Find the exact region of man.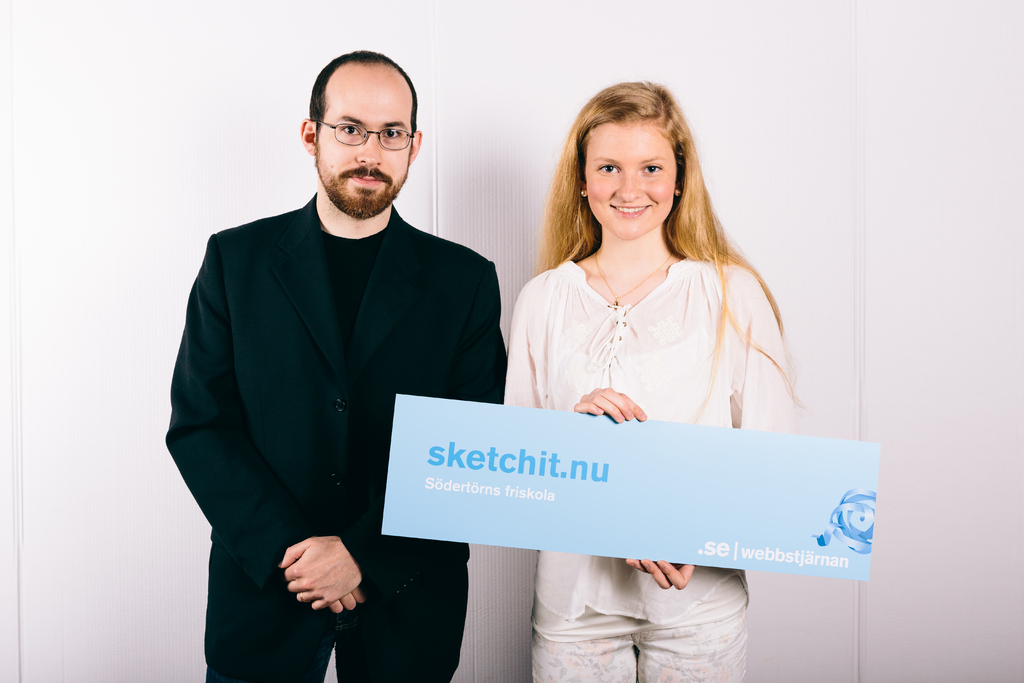
Exact region: (164, 43, 515, 662).
